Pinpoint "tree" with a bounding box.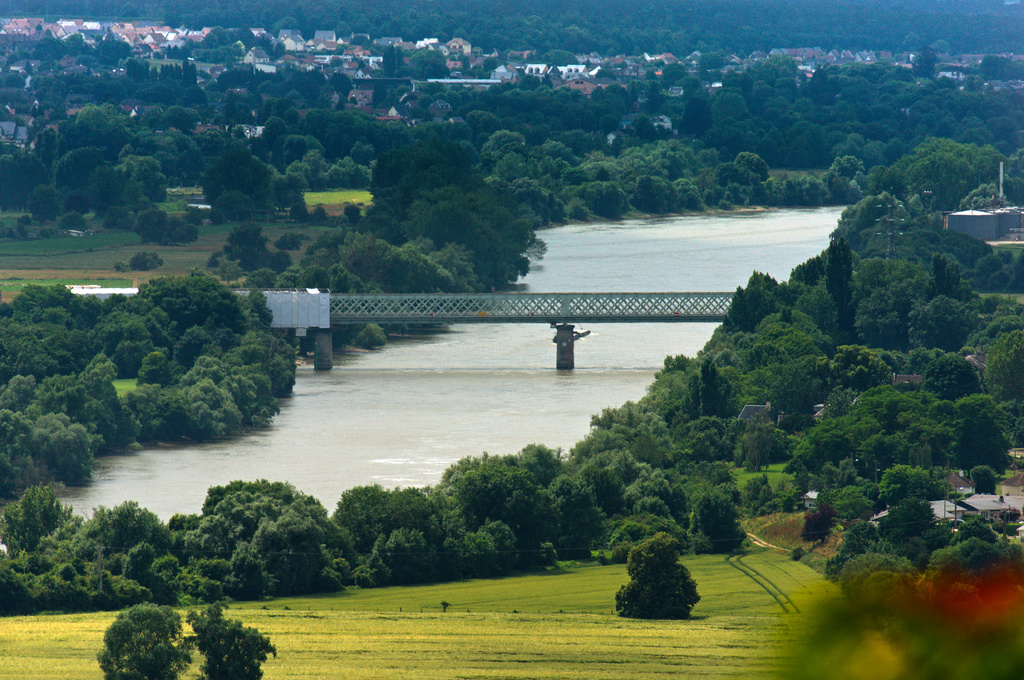
<bbox>207, 190, 253, 226</bbox>.
